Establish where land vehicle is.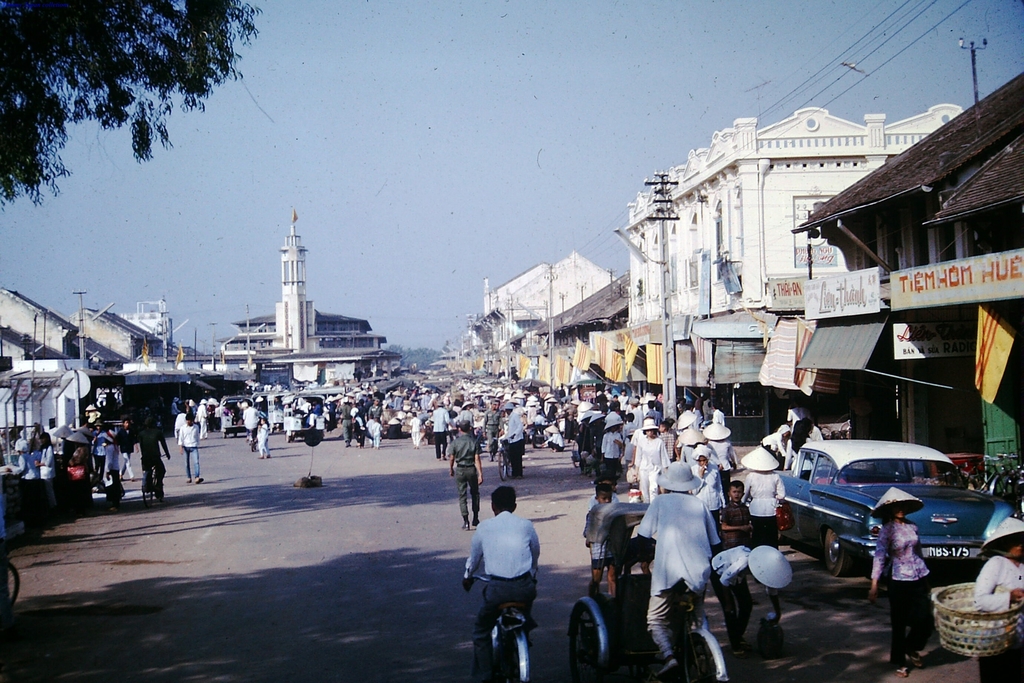
Established at (left=138, top=454, right=159, bottom=506).
